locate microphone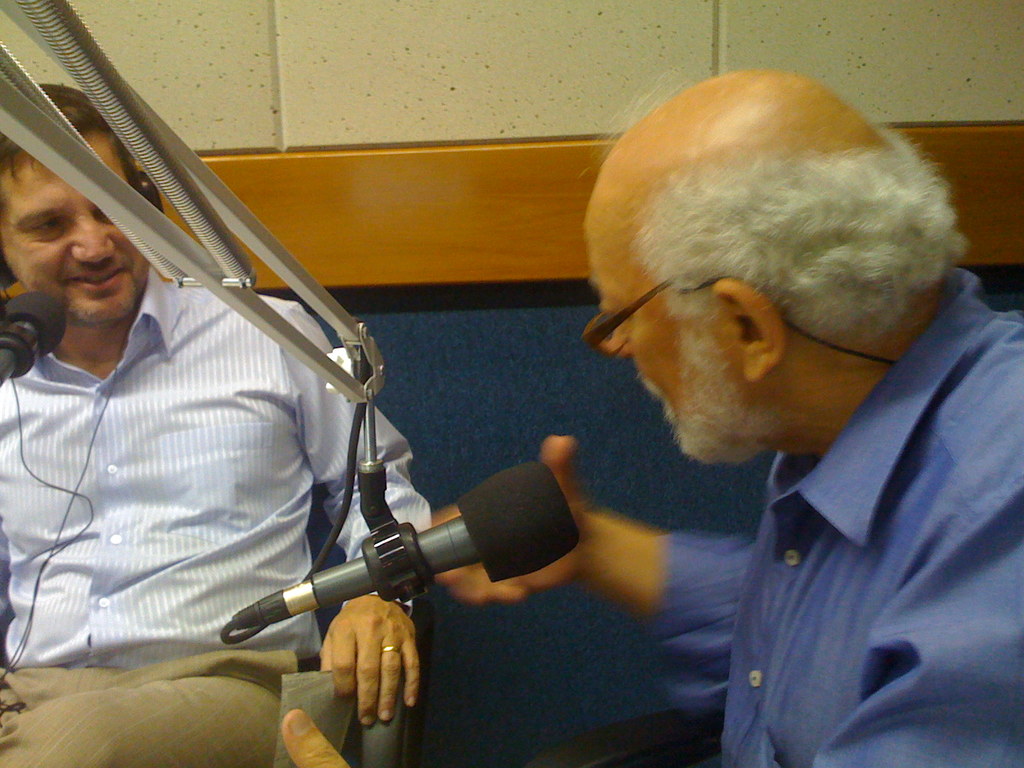
[0, 292, 67, 382]
